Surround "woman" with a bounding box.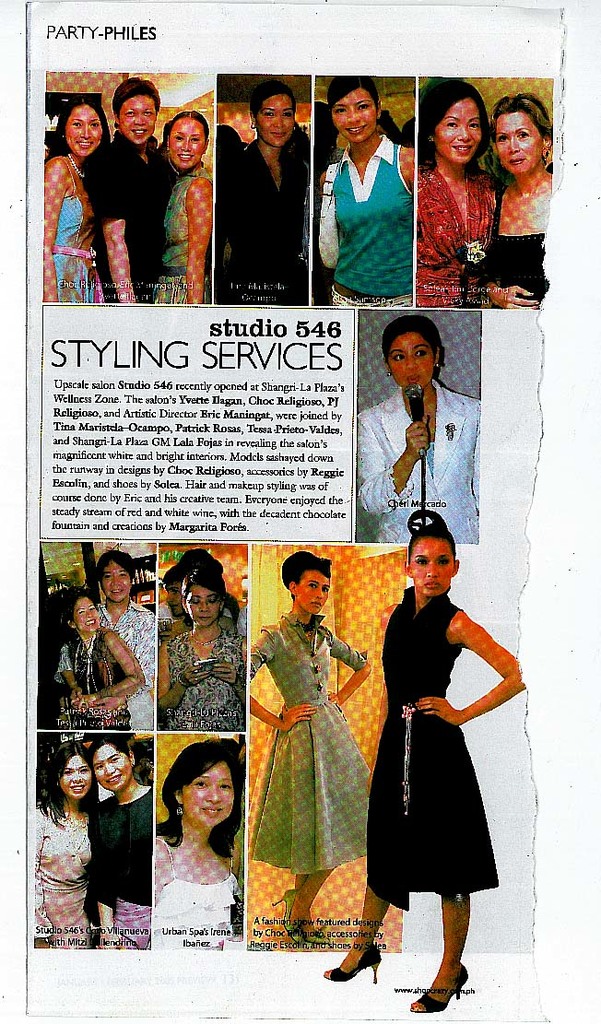
418,82,504,310.
